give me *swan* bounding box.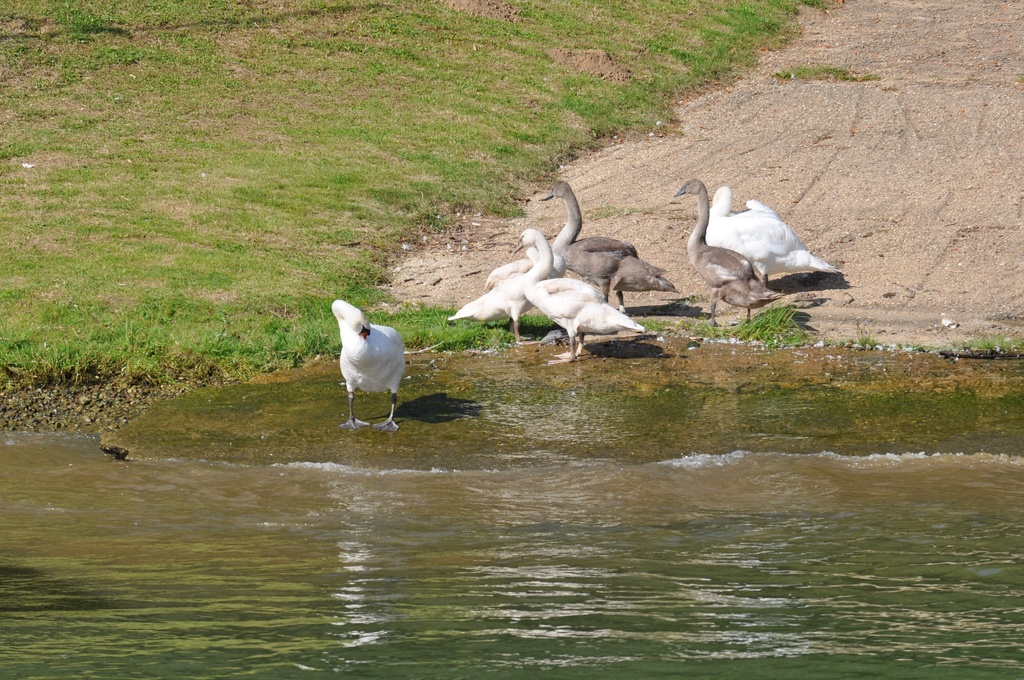
(x1=327, y1=295, x2=410, y2=435).
